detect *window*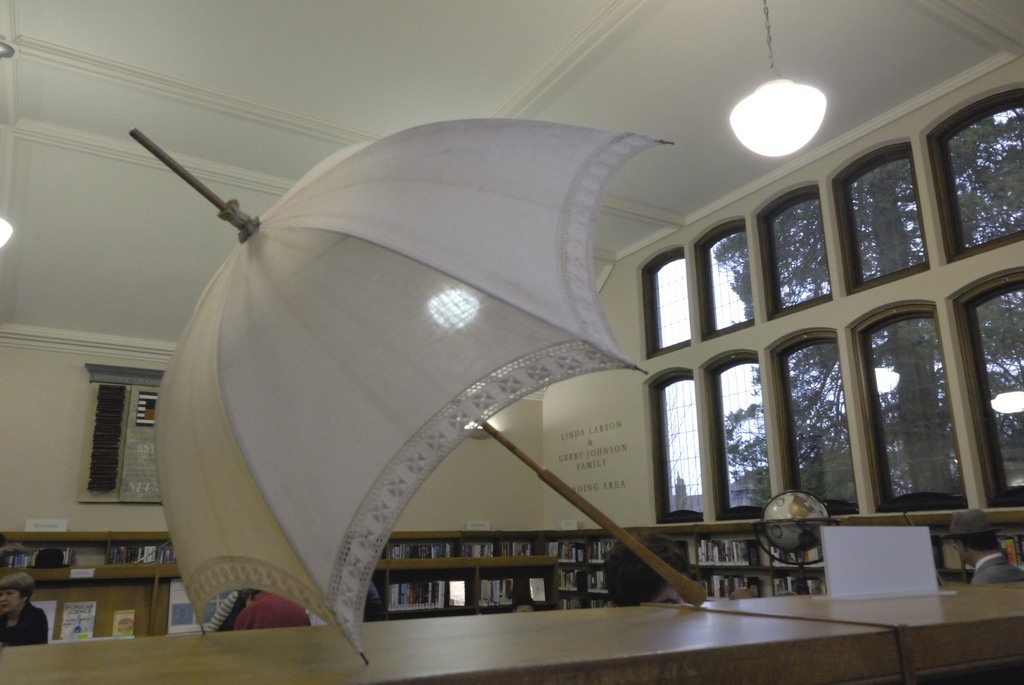
left=639, top=246, right=692, bottom=361
